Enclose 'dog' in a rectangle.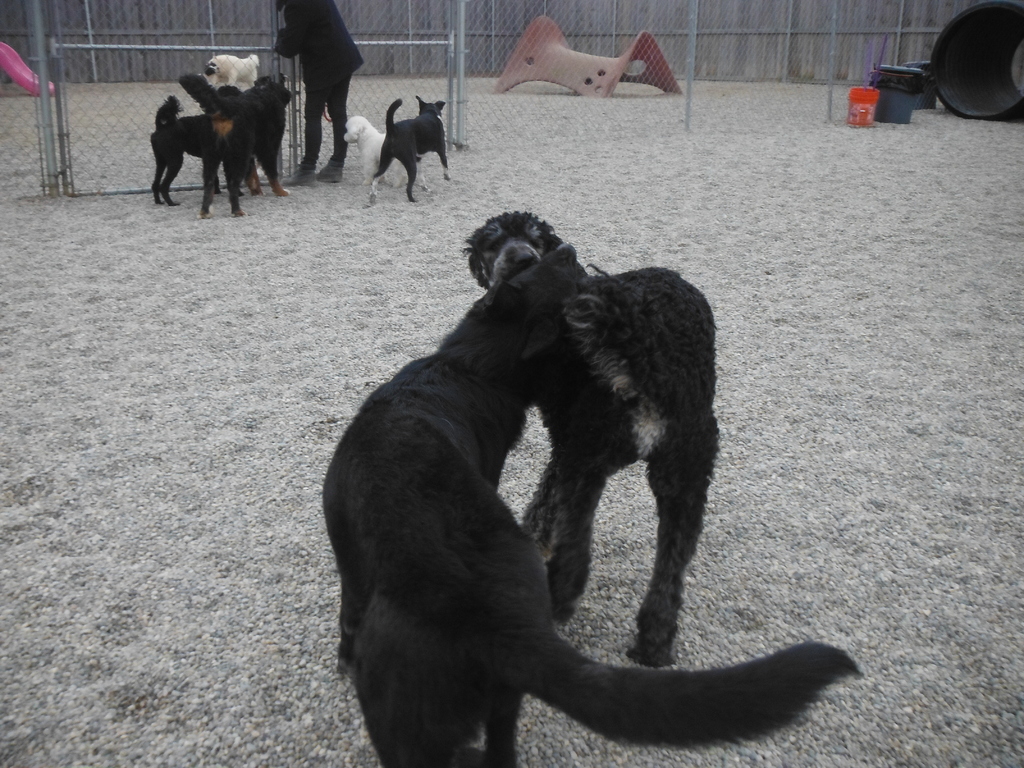
box(369, 98, 453, 201).
